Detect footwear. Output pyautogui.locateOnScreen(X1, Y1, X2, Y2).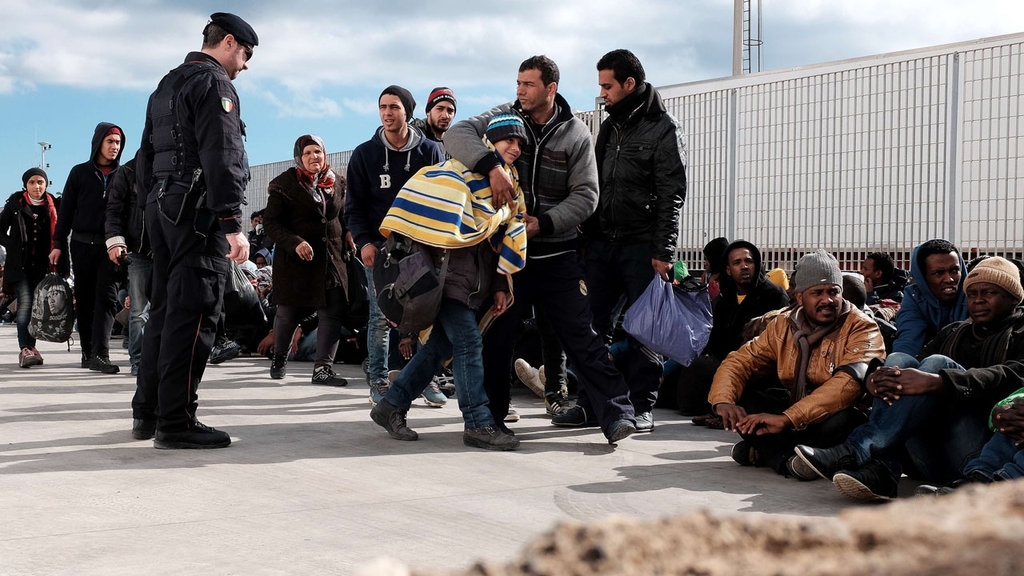
pyautogui.locateOnScreen(604, 414, 636, 446).
